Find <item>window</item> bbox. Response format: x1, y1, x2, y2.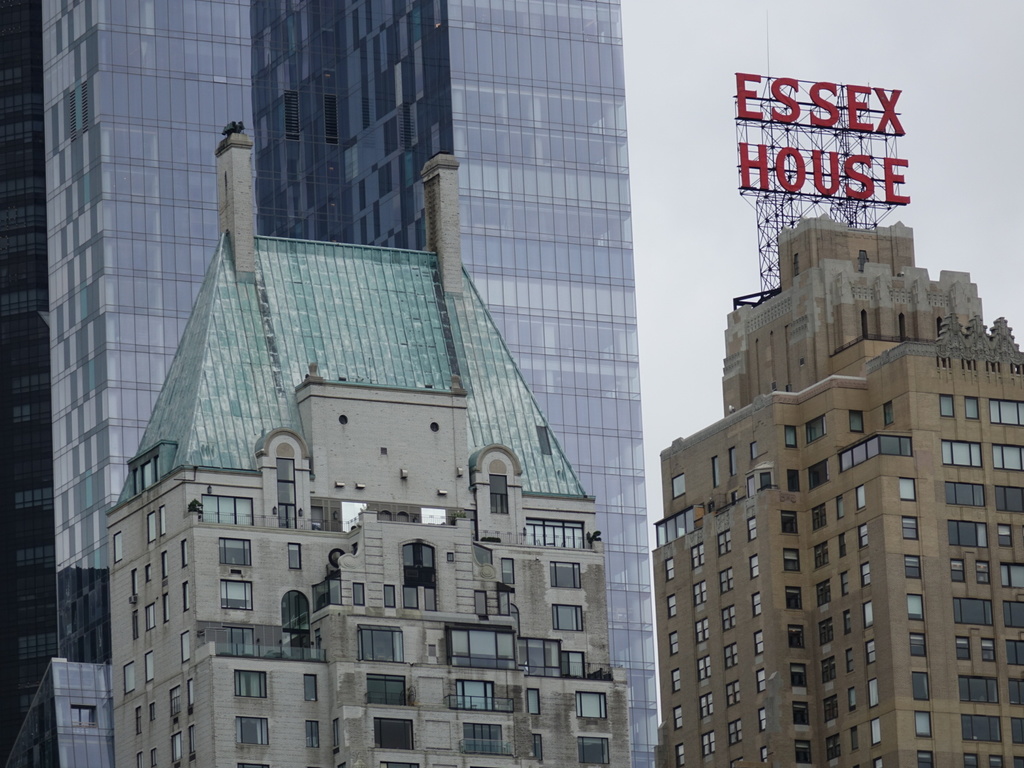
558, 646, 583, 681.
